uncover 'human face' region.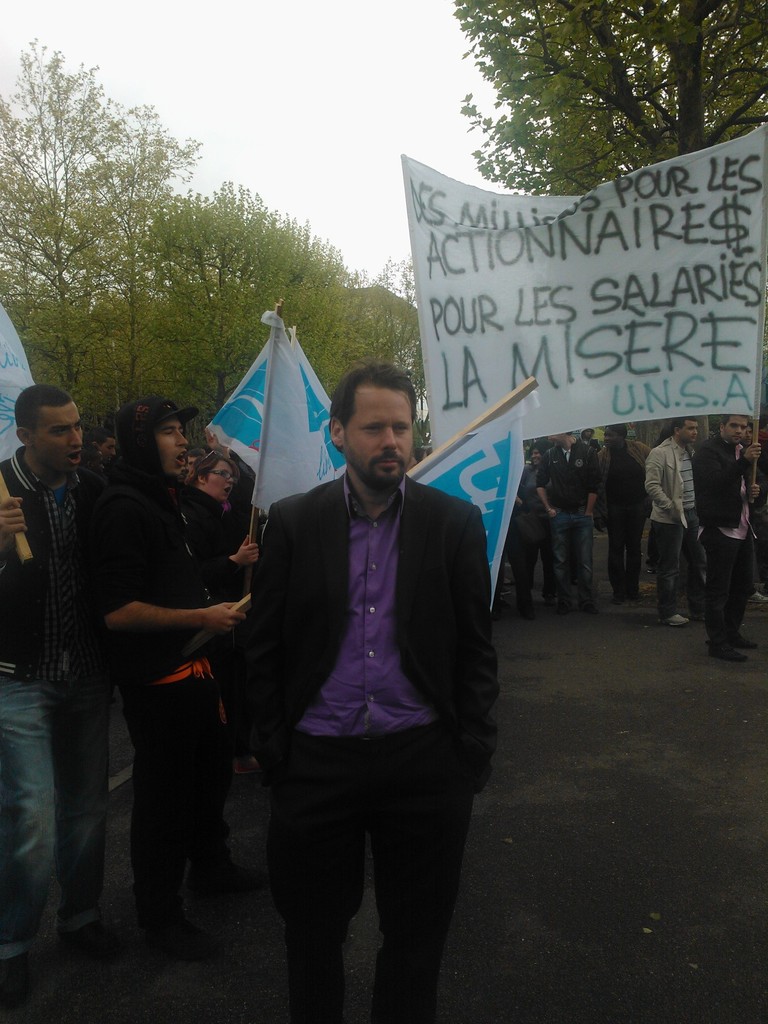
Uncovered: bbox=[196, 459, 235, 501].
